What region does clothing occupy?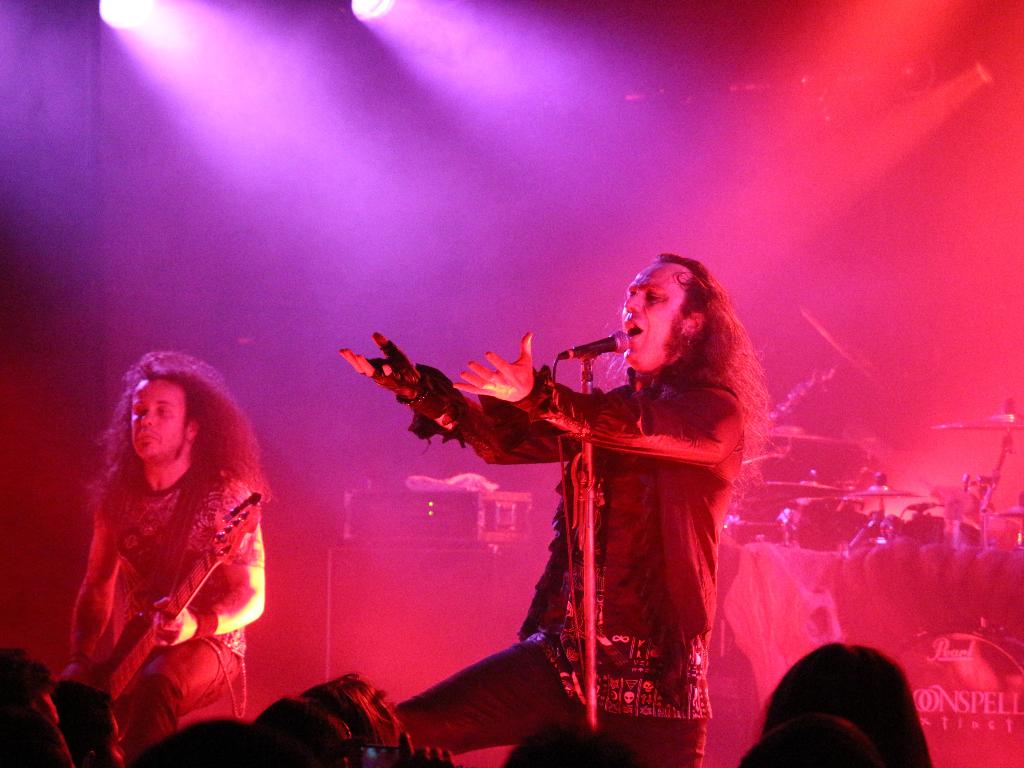
<box>57,405,262,730</box>.
